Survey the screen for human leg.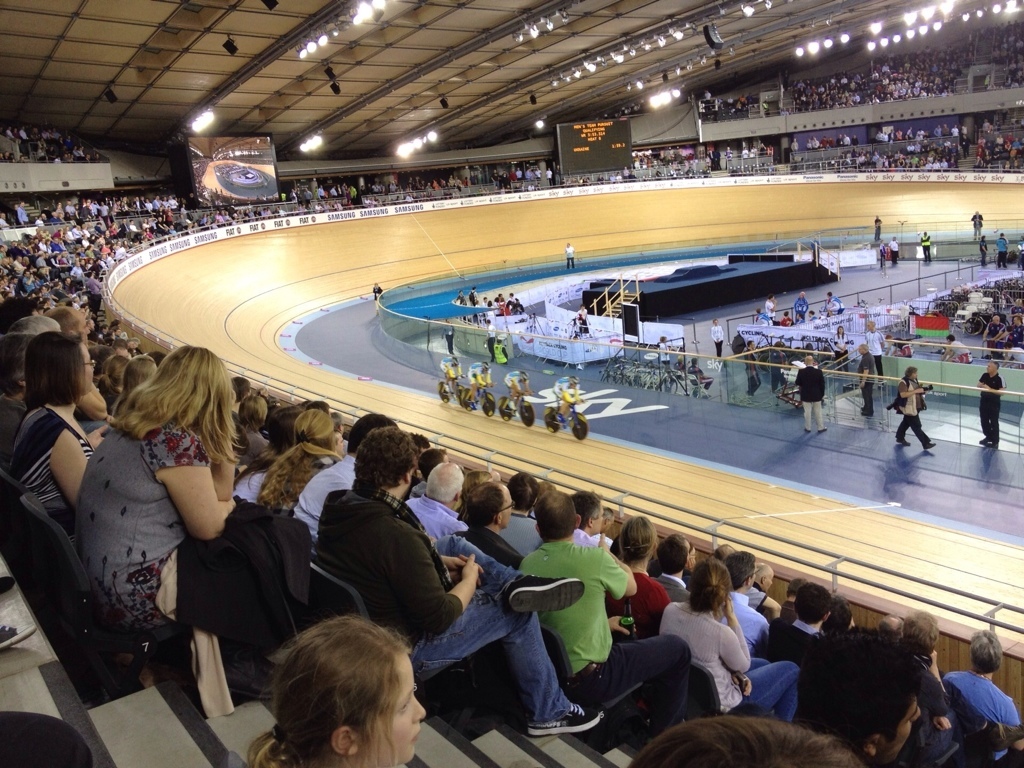
Survey found: bbox=(894, 416, 907, 445).
